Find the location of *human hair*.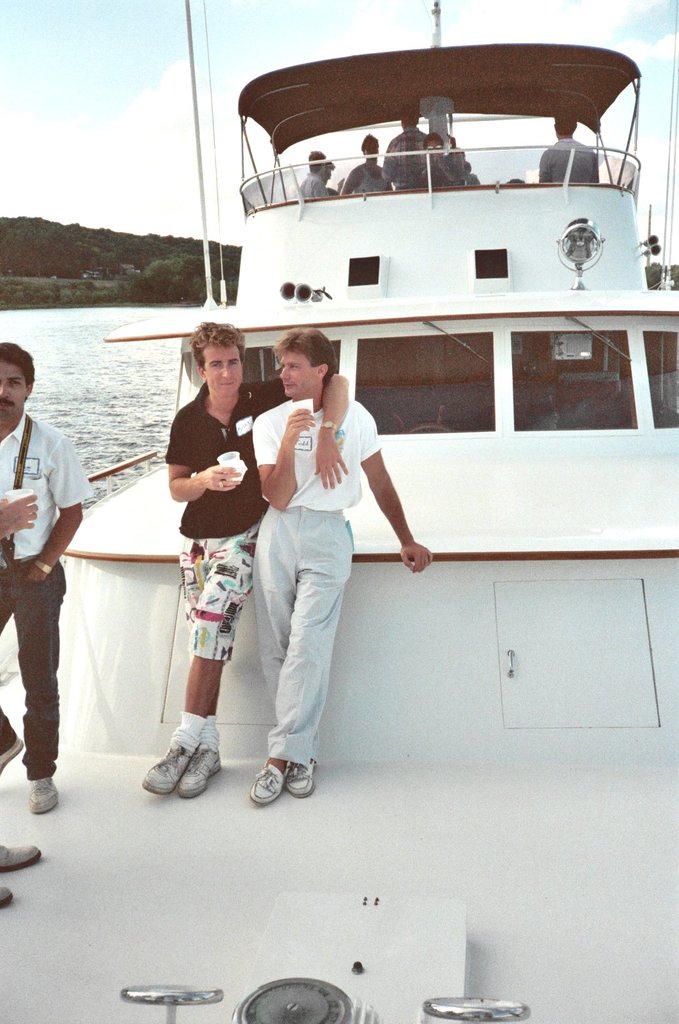
Location: [x1=275, y1=331, x2=336, y2=389].
